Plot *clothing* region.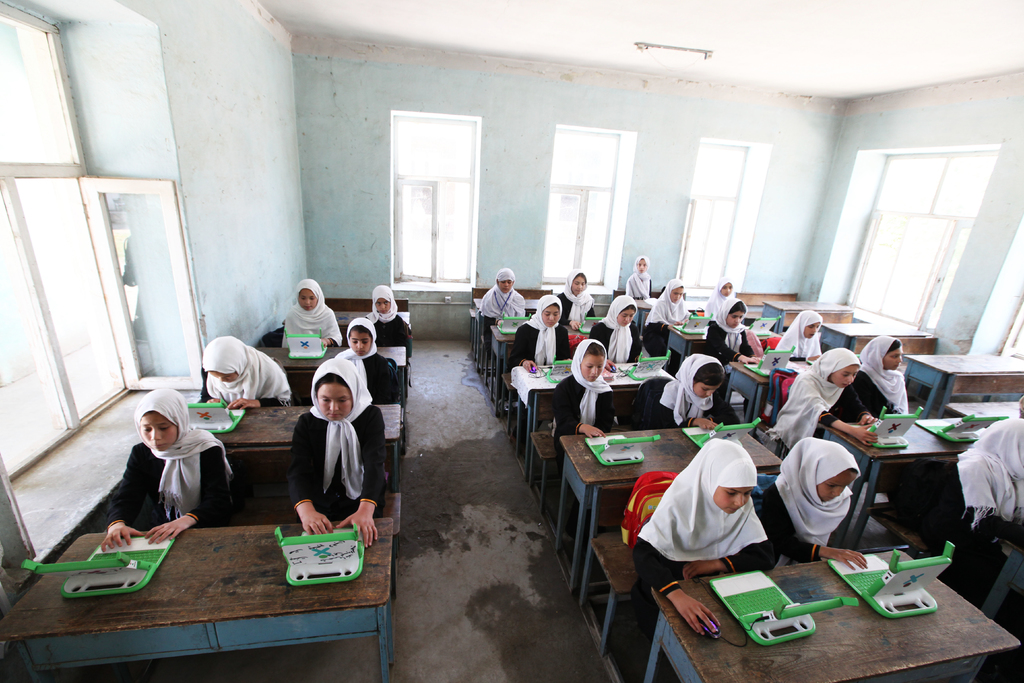
Plotted at rect(757, 436, 850, 563).
